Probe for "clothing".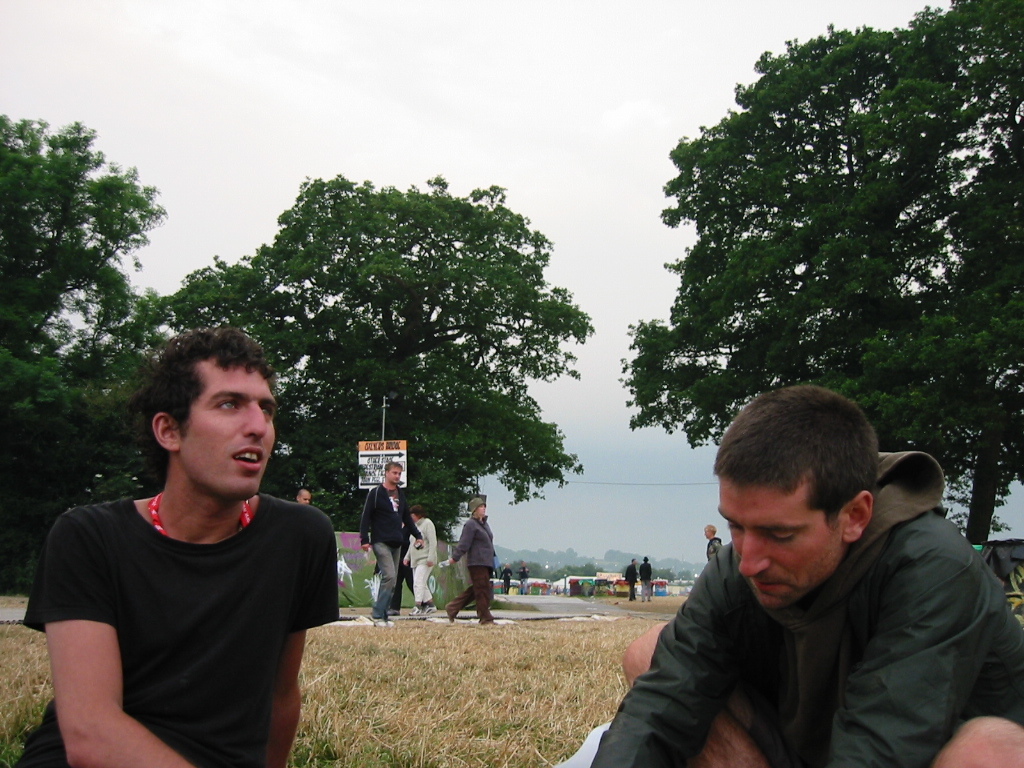
Probe result: 446 516 494 625.
